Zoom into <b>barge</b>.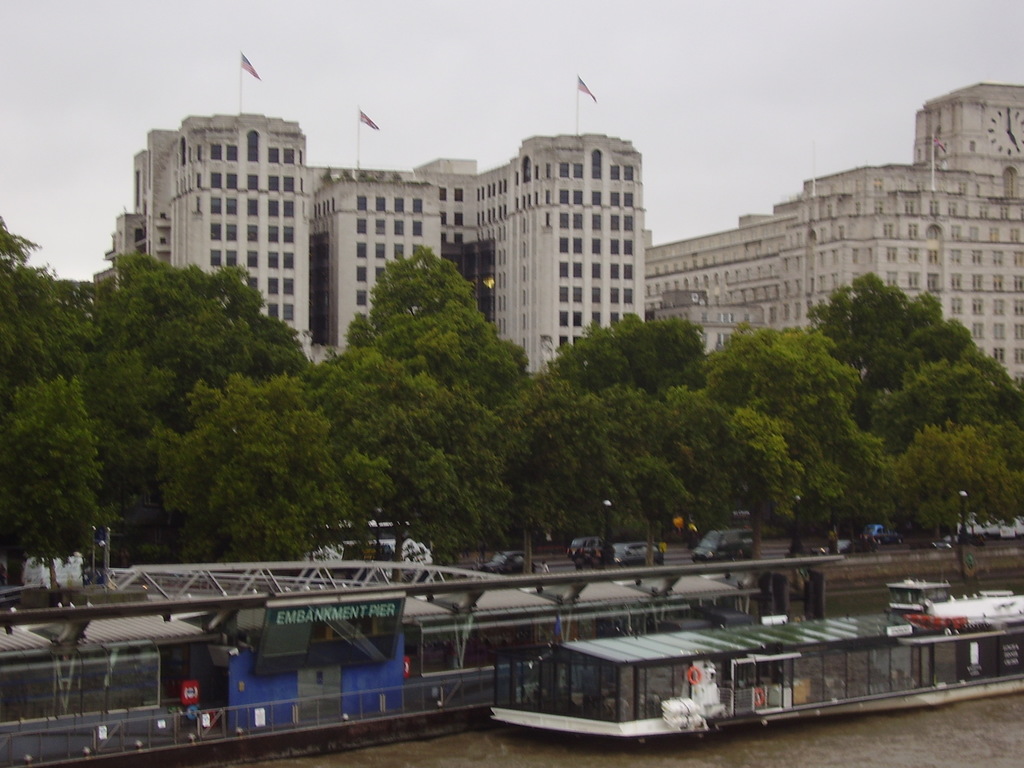
Zoom target: BBox(492, 579, 1023, 742).
